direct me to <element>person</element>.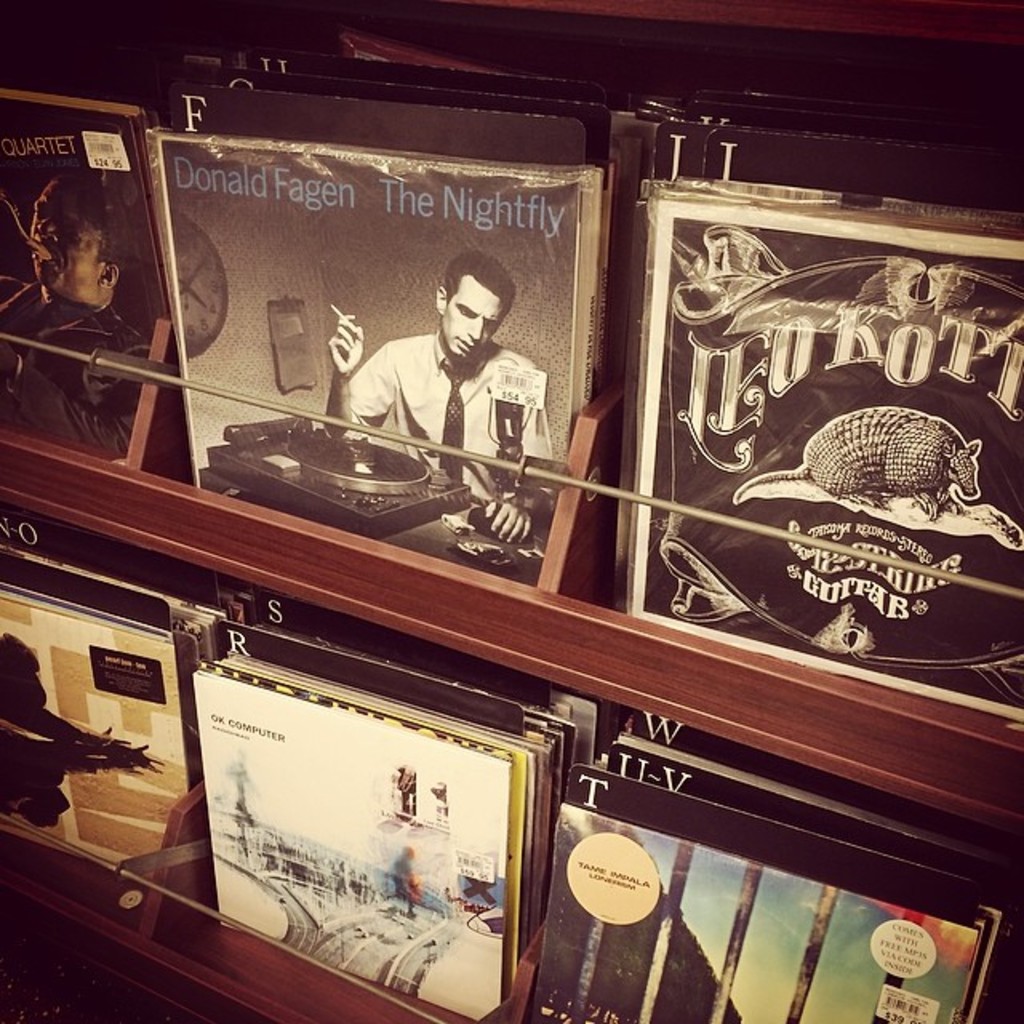
Direction: locate(347, 245, 541, 526).
